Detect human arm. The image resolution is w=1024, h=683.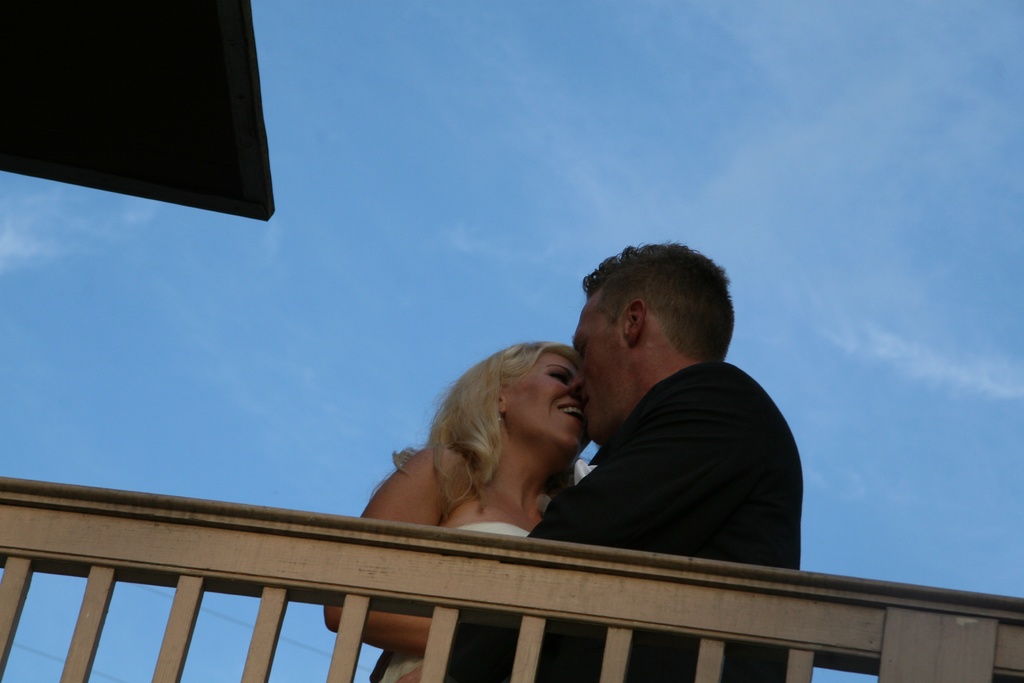
<box>324,442,430,659</box>.
